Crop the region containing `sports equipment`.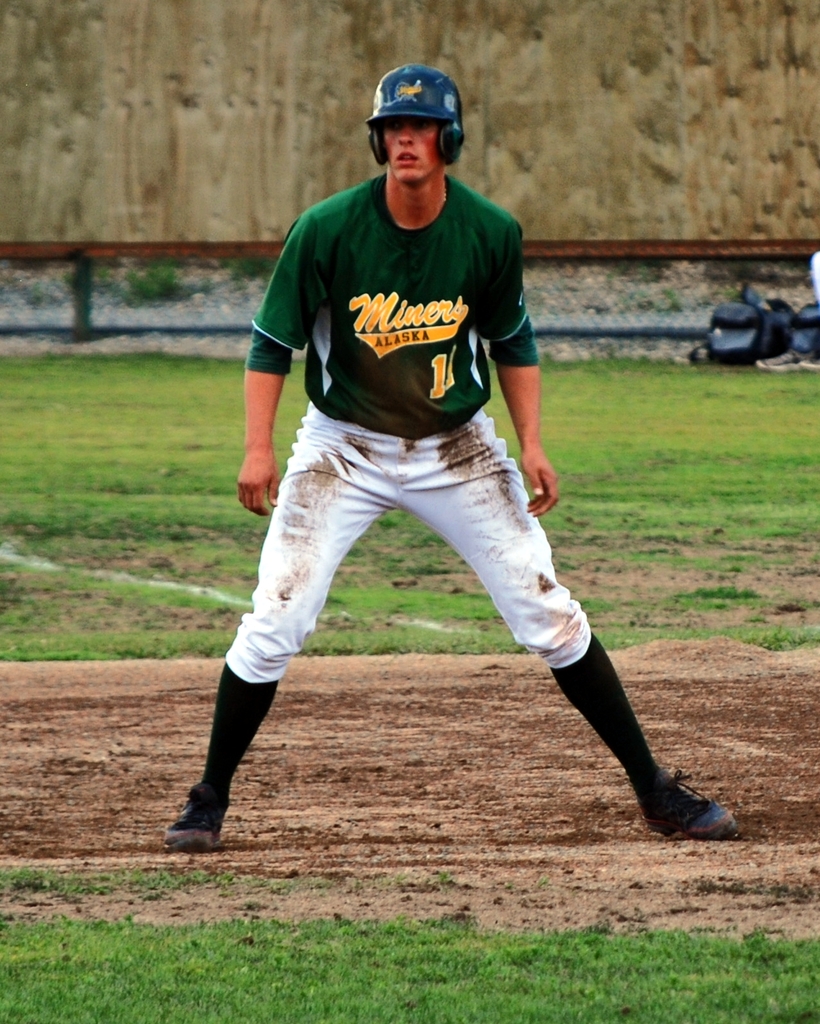
Crop region: {"x1": 169, "y1": 774, "x2": 232, "y2": 851}.
